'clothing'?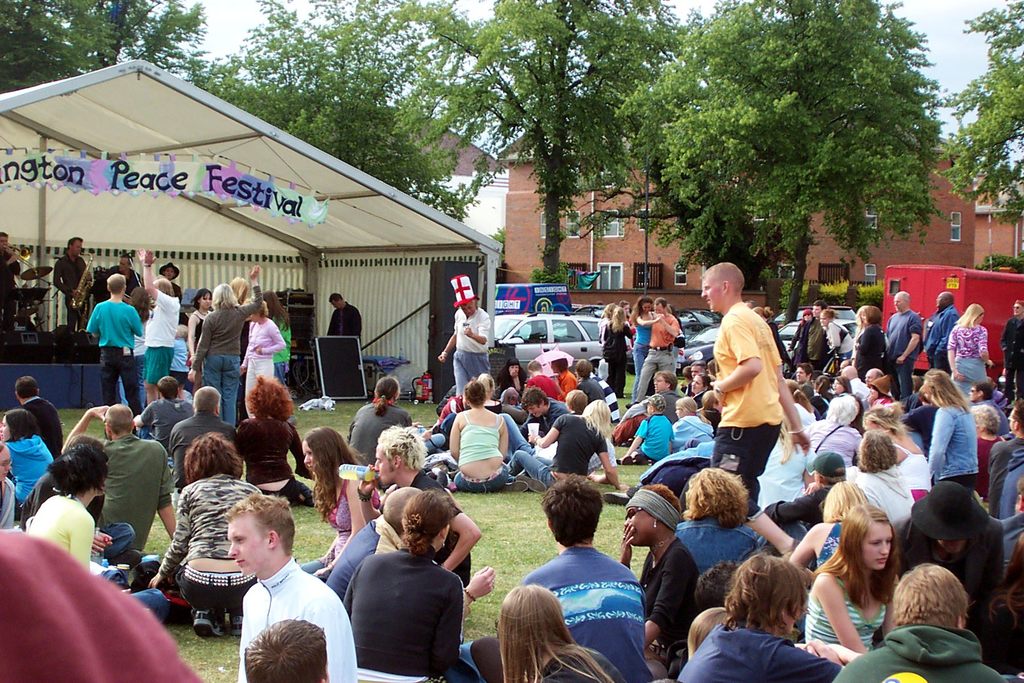
[x1=342, y1=397, x2=411, y2=464]
